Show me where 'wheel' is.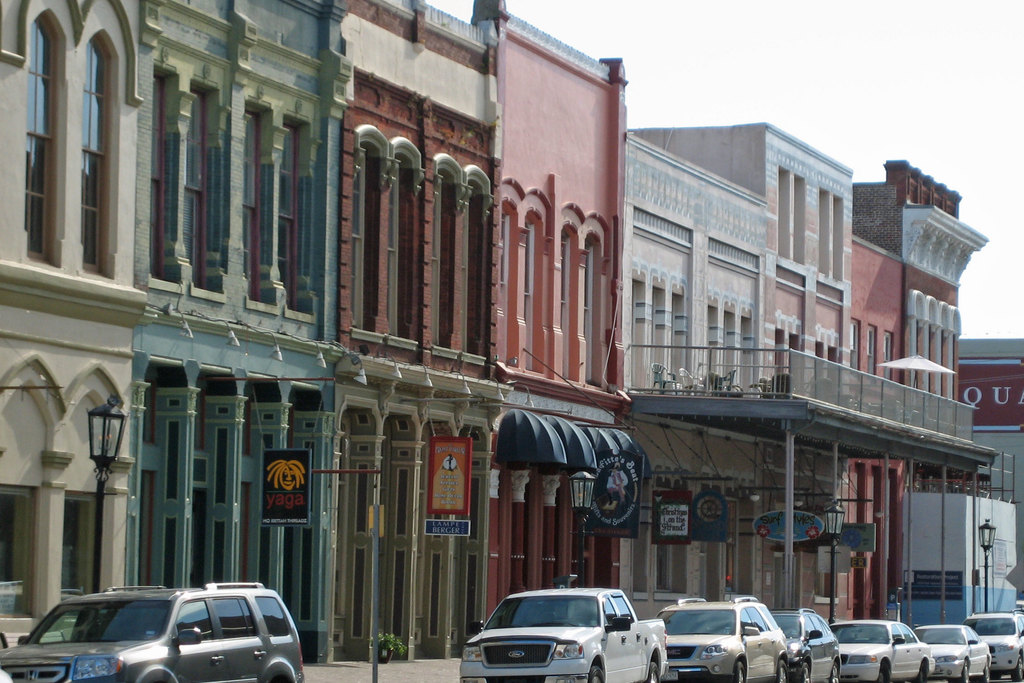
'wheel' is at (877, 664, 890, 682).
